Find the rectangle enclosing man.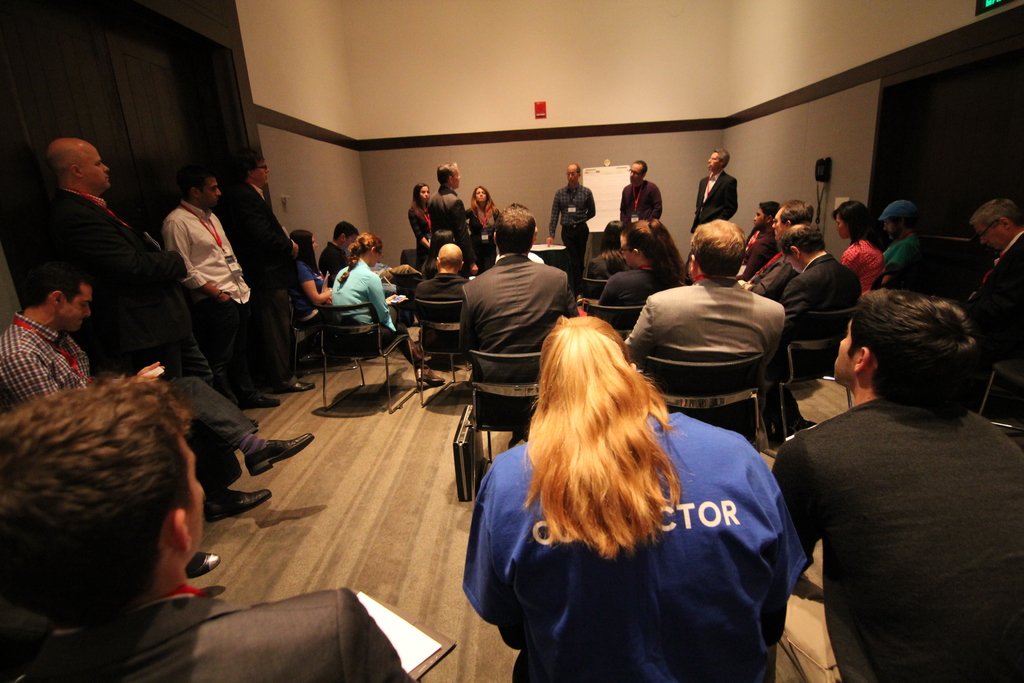
select_region(0, 375, 412, 682).
